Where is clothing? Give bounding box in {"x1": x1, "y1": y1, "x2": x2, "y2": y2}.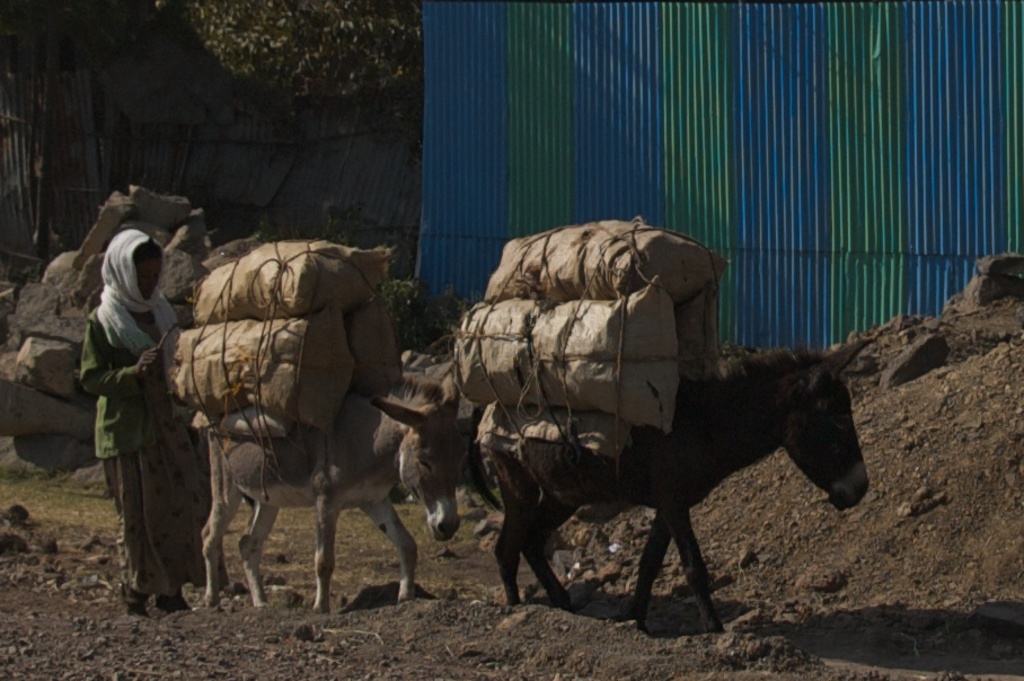
{"x1": 77, "y1": 304, "x2": 201, "y2": 598}.
